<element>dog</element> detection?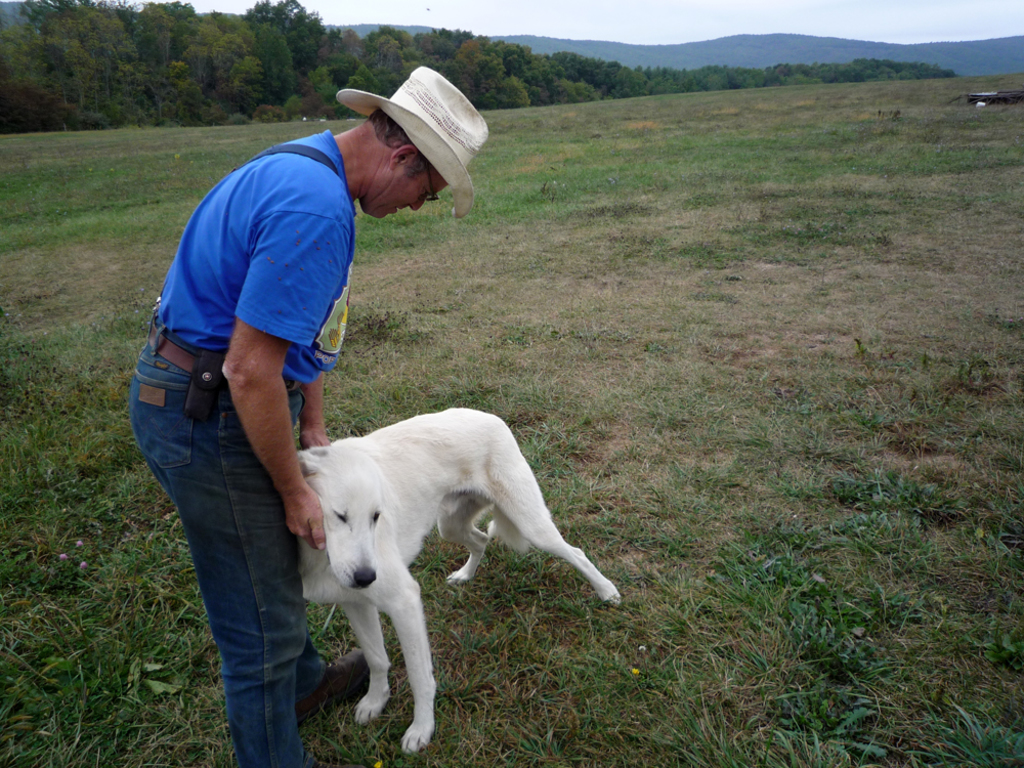
region(293, 408, 621, 761)
